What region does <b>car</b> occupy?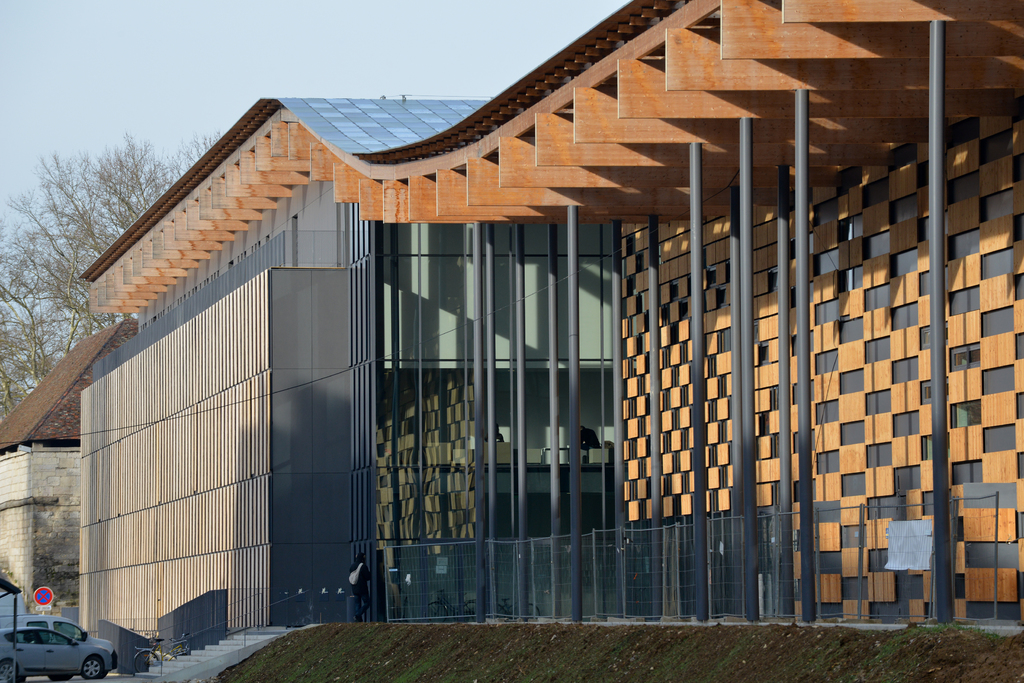
[x1=1, y1=627, x2=116, y2=677].
